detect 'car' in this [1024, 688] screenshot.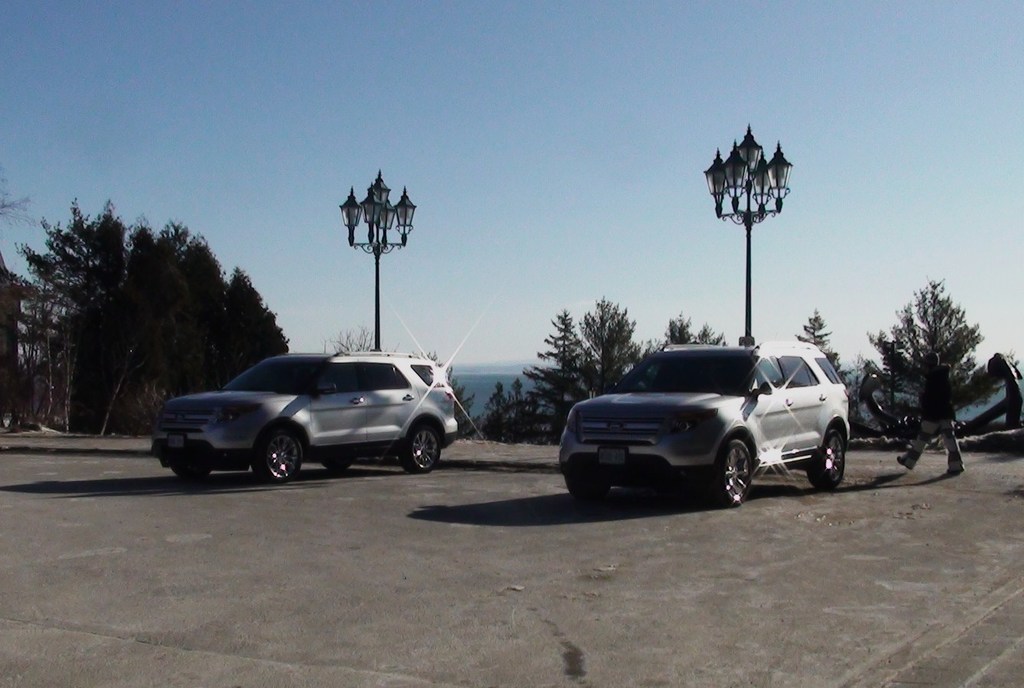
Detection: (left=151, top=351, right=458, bottom=487).
